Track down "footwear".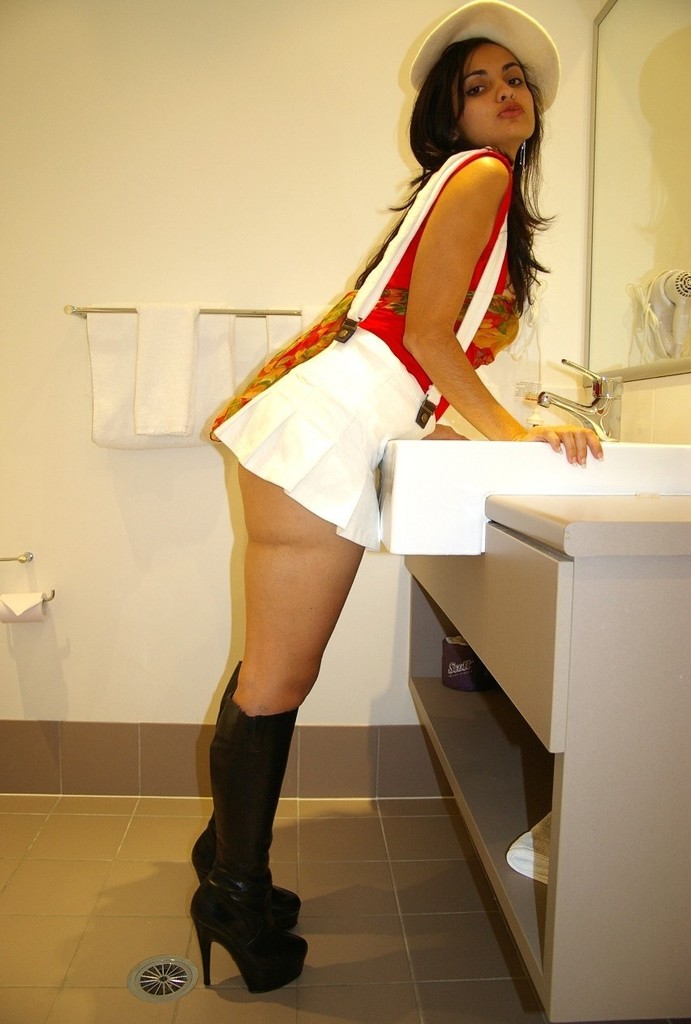
Tracked to 190,658,308,931.
